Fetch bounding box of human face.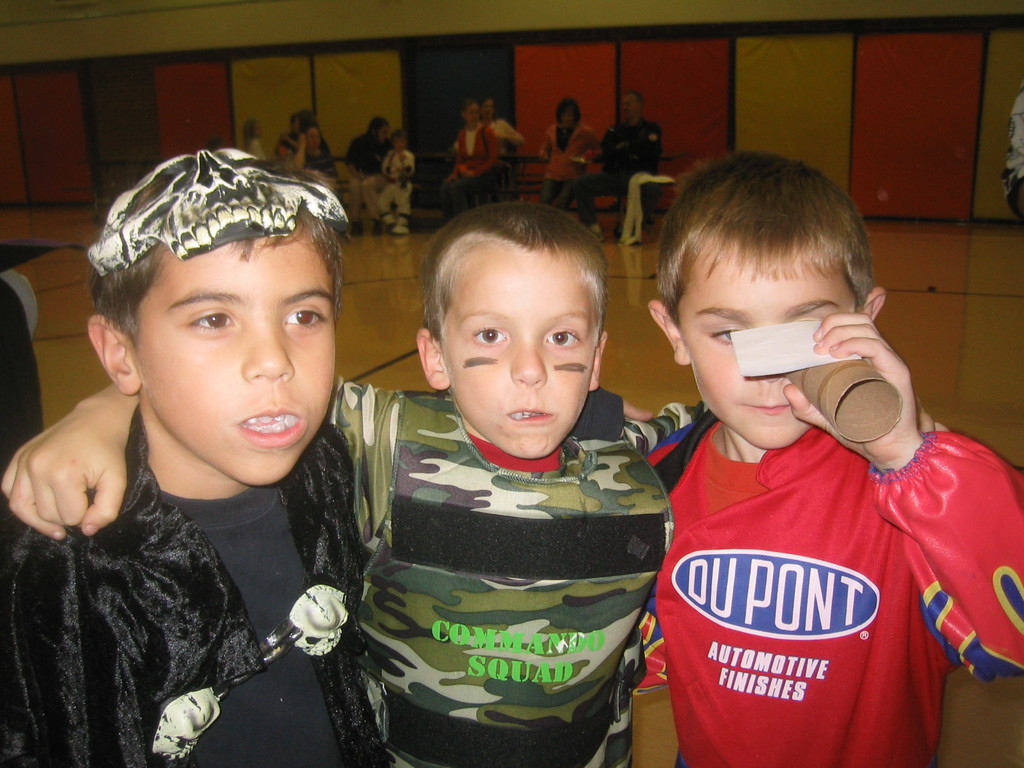
Bbox: x1=678, y1=245, x2=858, y2=451.
